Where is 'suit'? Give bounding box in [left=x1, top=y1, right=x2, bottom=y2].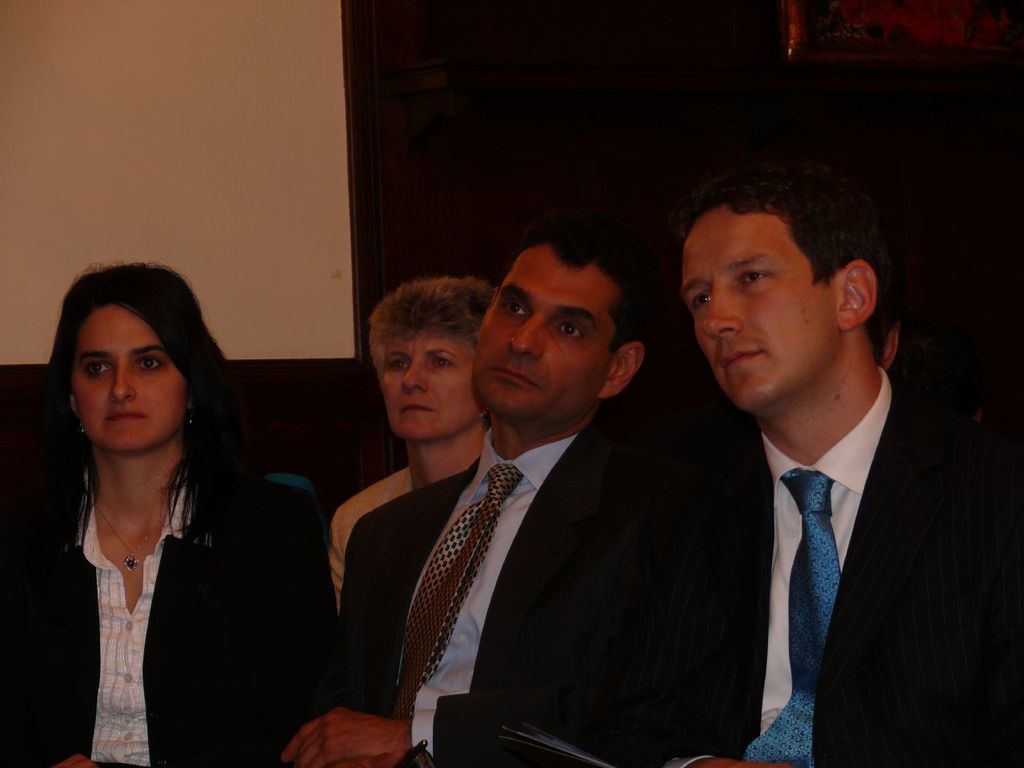
[left=0, top=480, right=320, bottom=767].
